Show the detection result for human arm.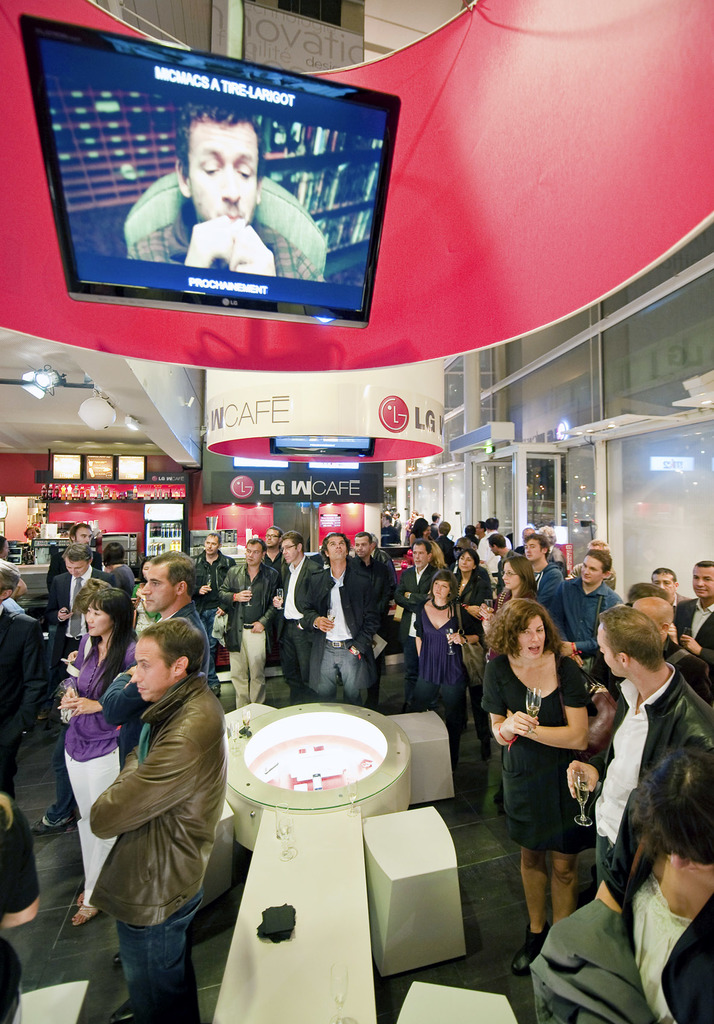
480 659 542 743.
